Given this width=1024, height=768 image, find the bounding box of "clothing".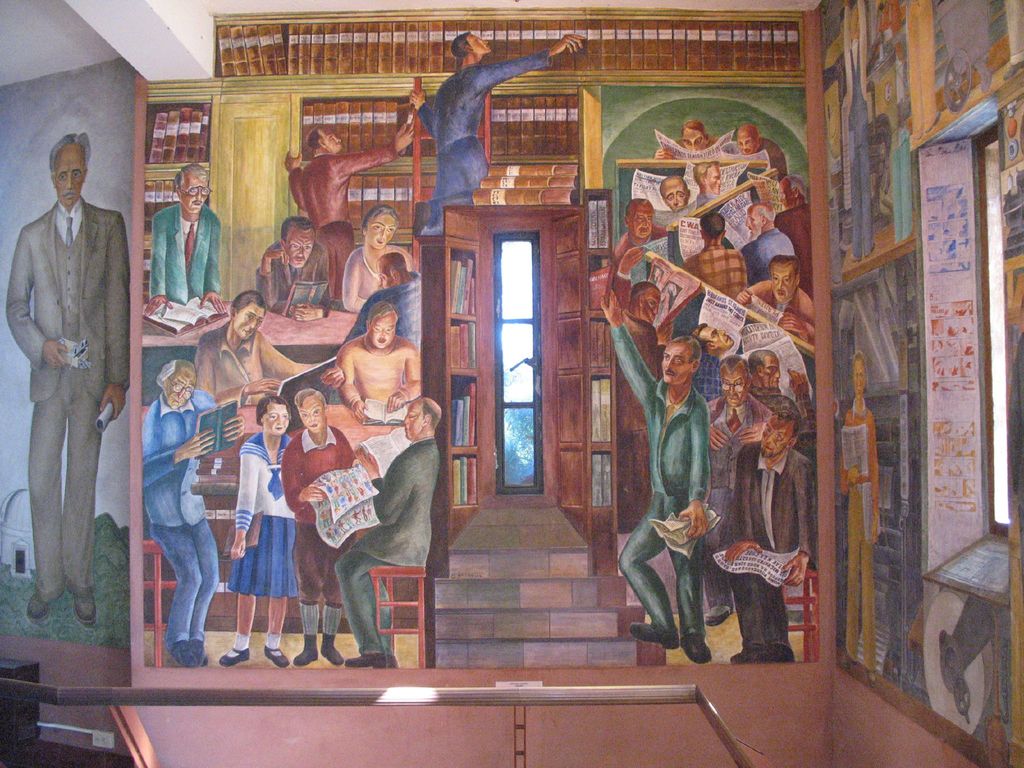
198, 327, 310, 399.
